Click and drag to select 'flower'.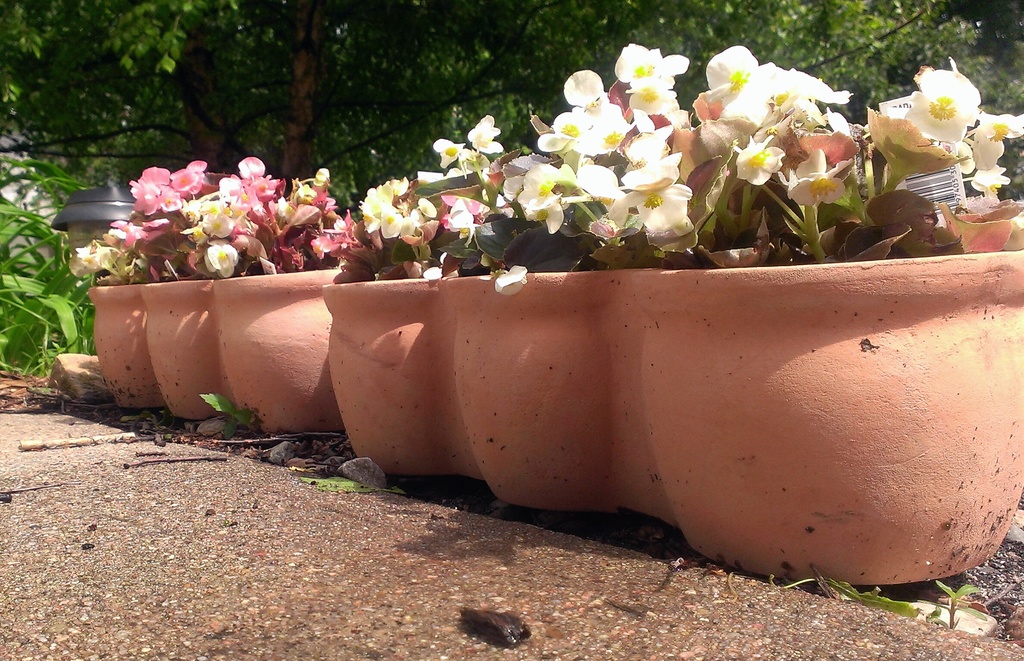
Selection: (x1=497, y1=267, x2=530, y2=296).
